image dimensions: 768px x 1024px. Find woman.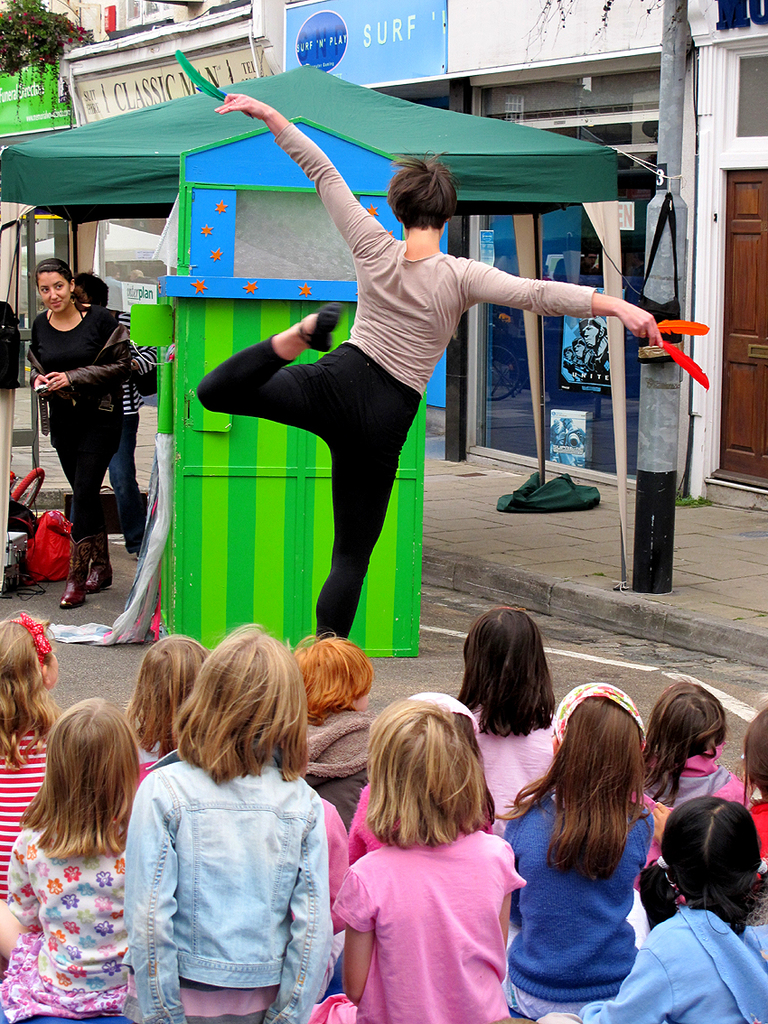
[x1=189, y1=91, x2=662, y2=638].
